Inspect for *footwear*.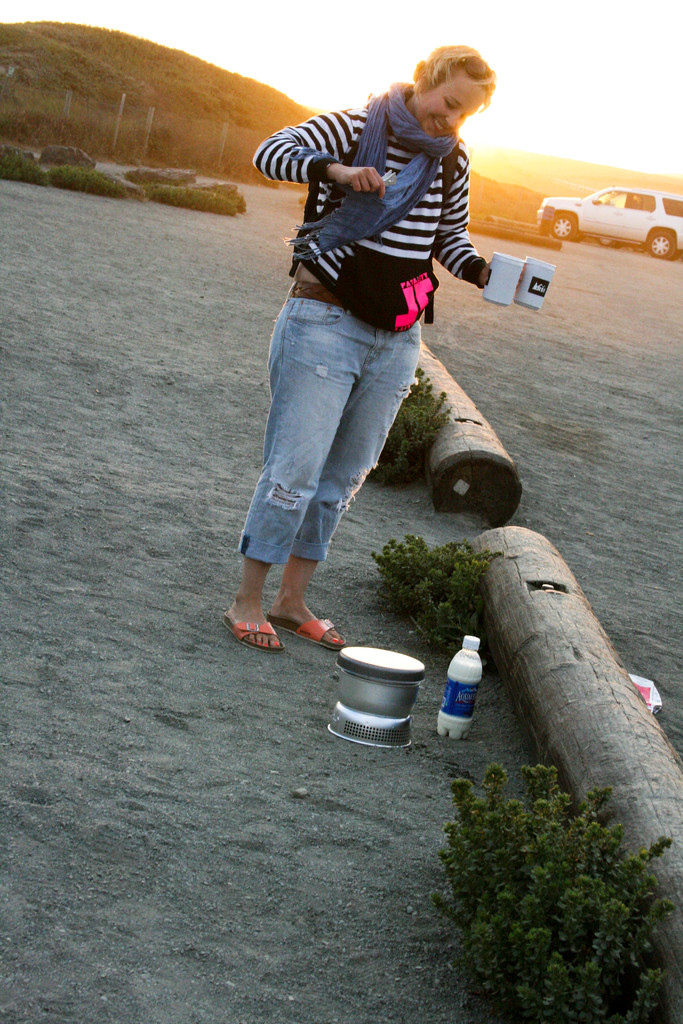
Inspection: pyautogui.locateOnScreen(268, 607, 347, 650).
